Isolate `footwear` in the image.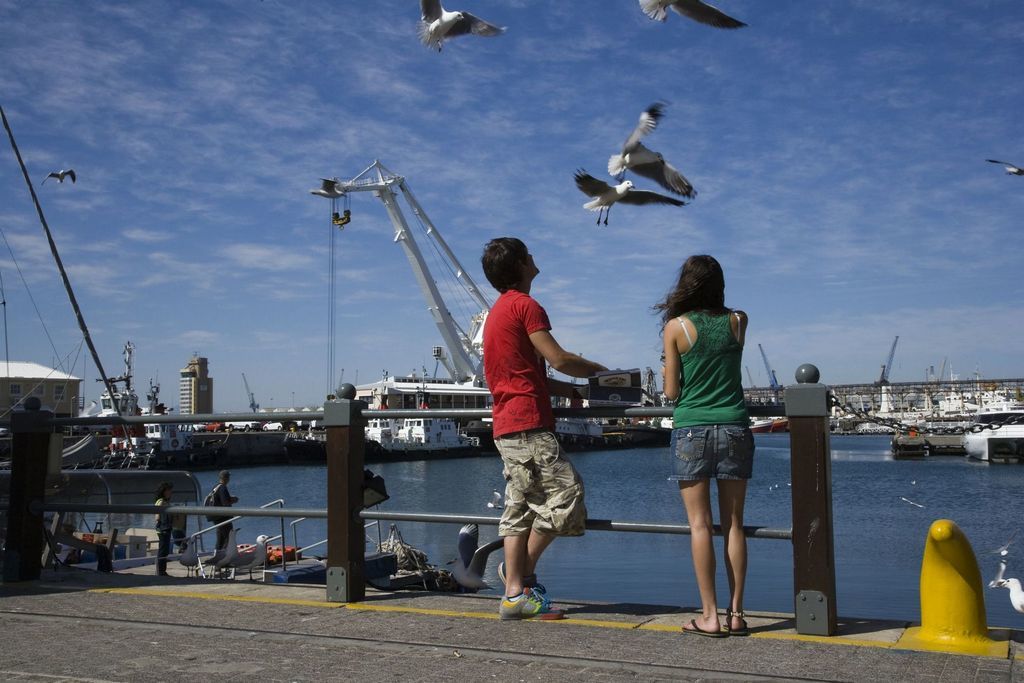
Isolated region: 496,586,563,627.
